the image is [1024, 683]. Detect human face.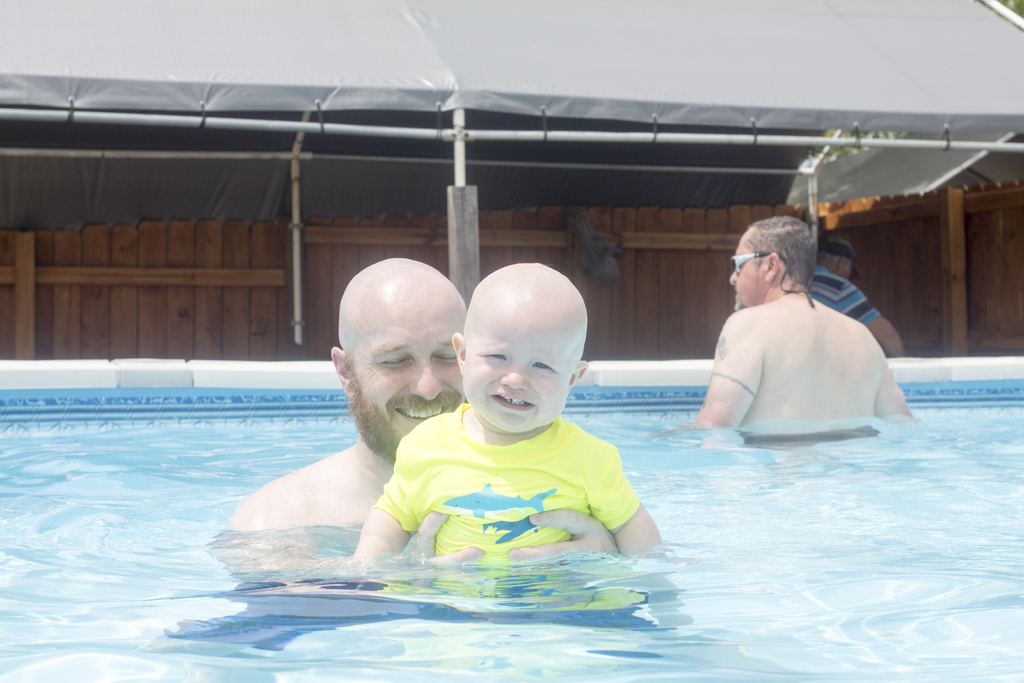
Detection: (815,254,852,278).
